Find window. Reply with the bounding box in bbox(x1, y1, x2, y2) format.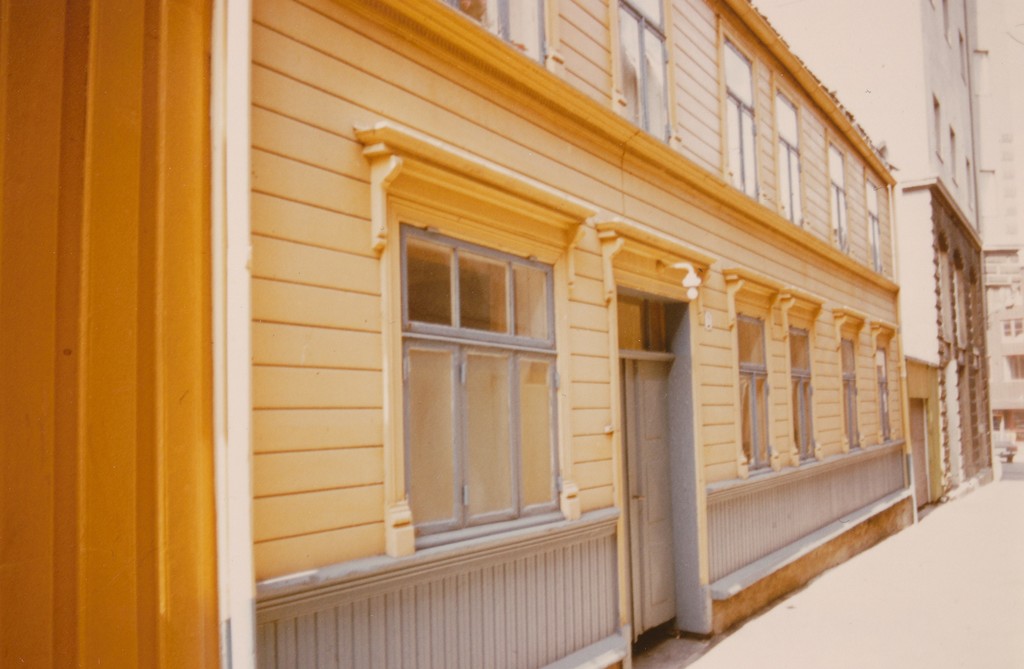
bbox(824, 142, 850, 250).
